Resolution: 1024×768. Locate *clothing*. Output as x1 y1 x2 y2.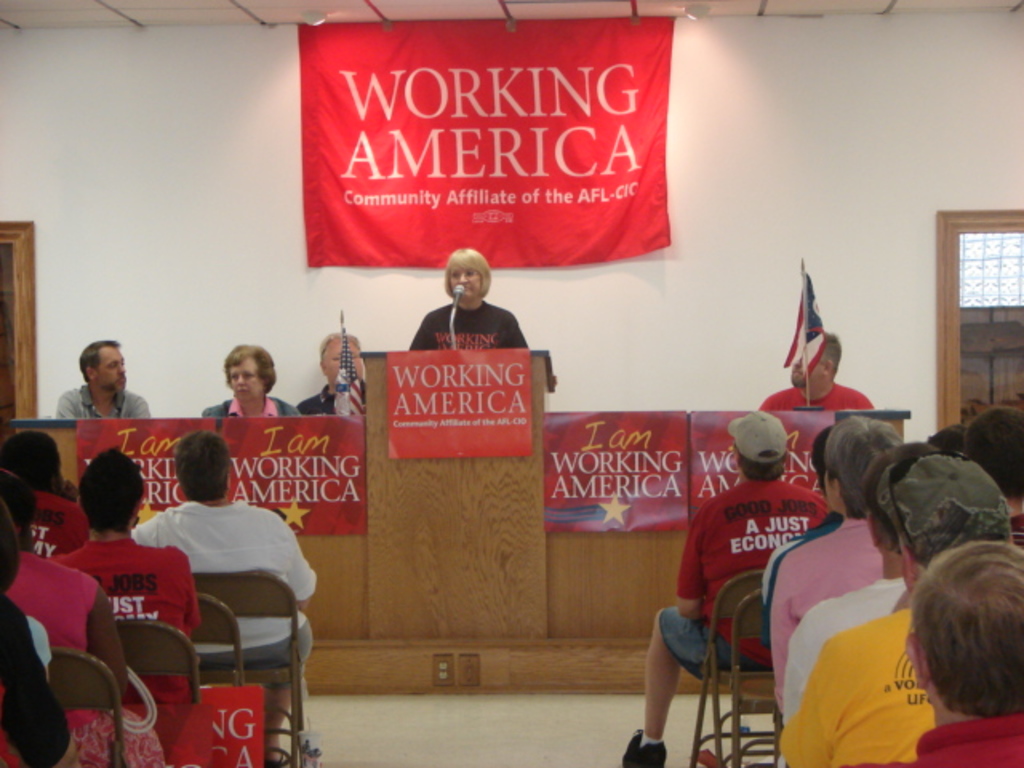
3 547 165 766.
